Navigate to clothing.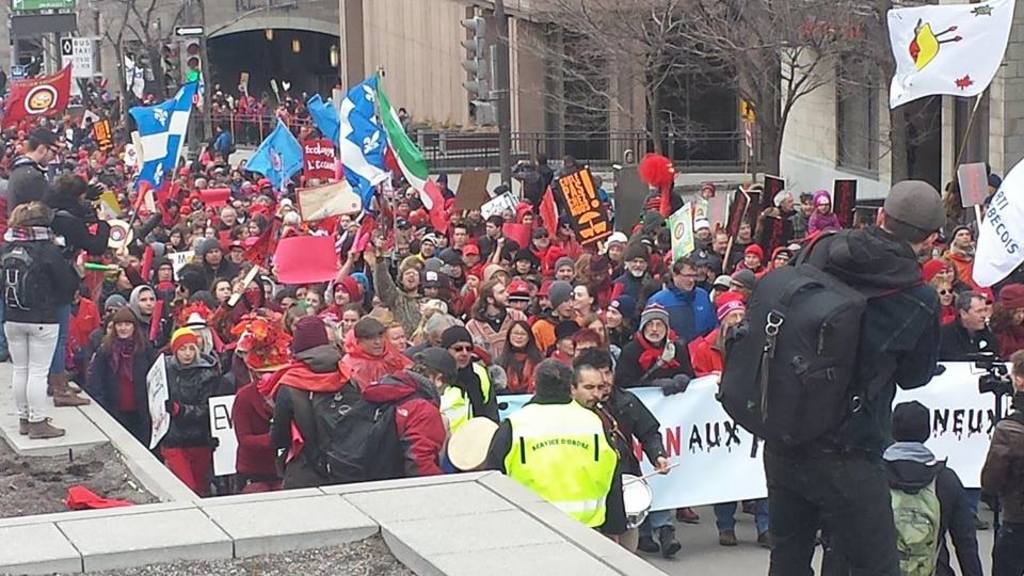
Navigation target: 483 391 625 540.
